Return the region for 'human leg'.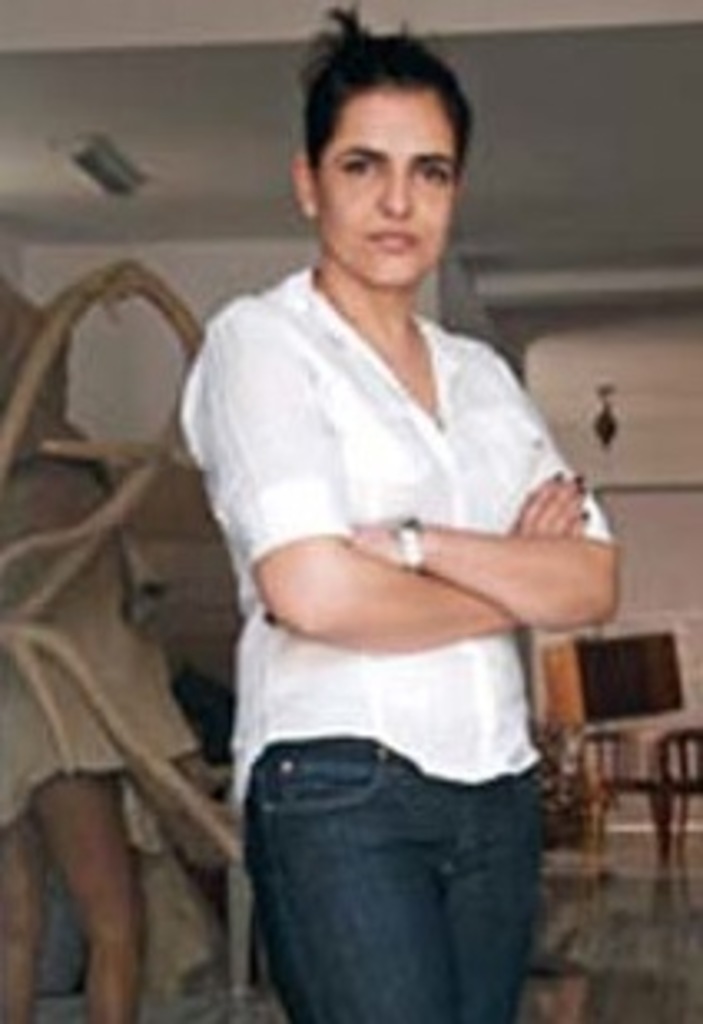
(x1=33, y1=772, x2=119, y2=1017).
